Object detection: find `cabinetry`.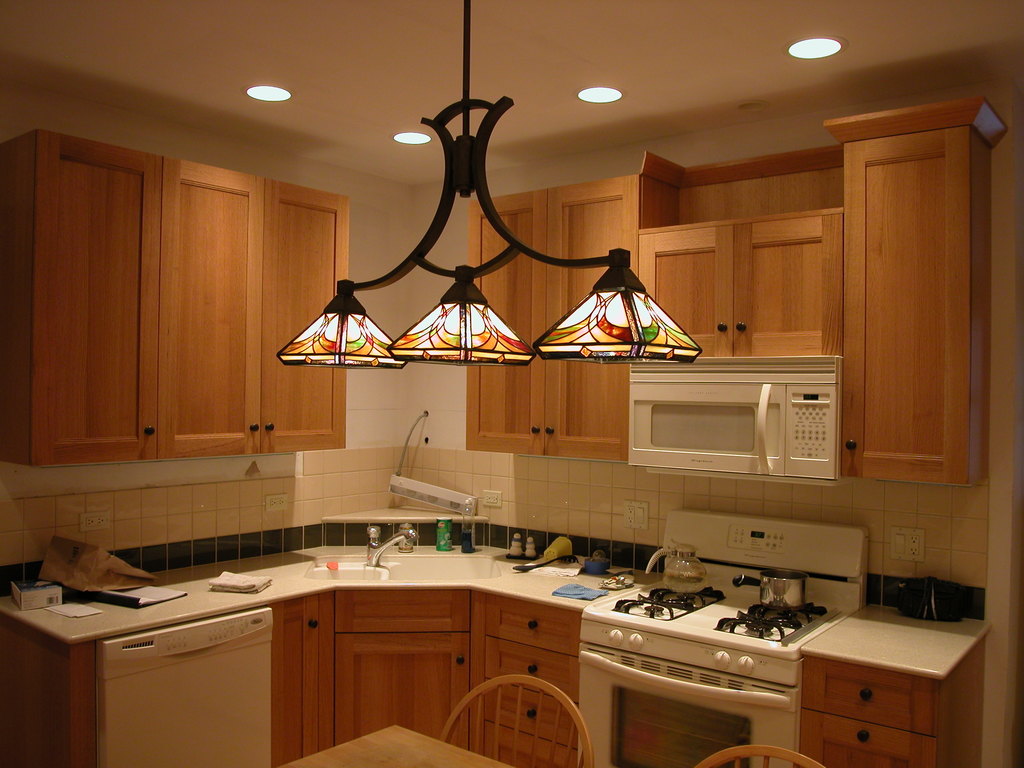
Rect(0, 131, 345, 469).
